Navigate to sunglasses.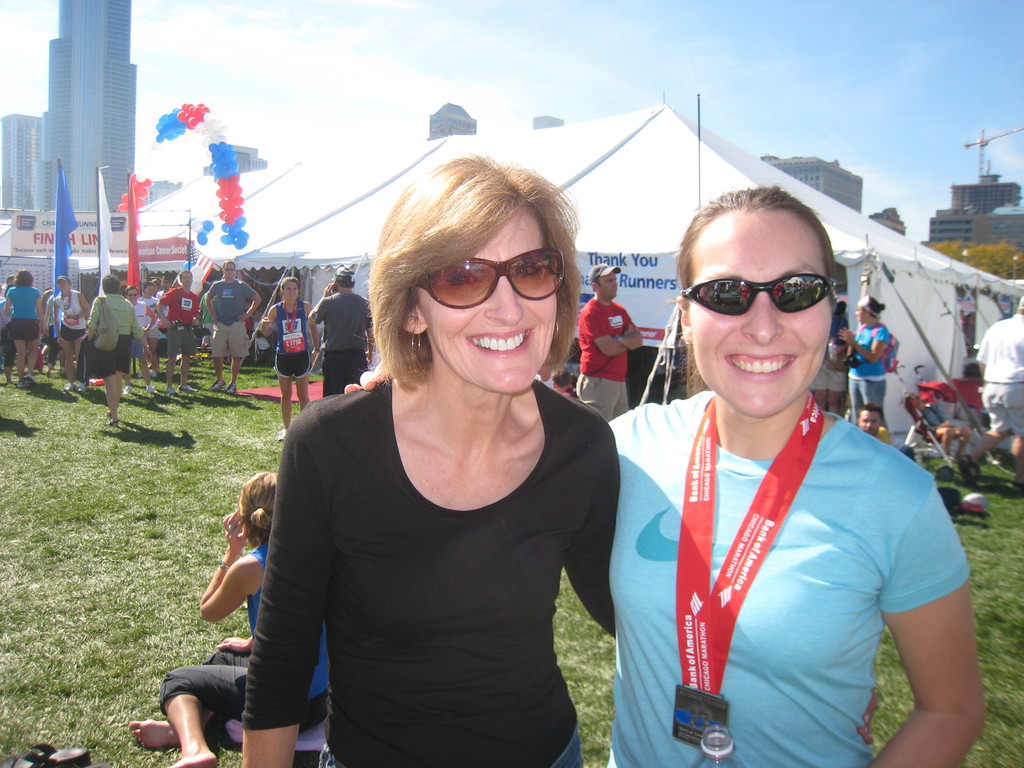
Navigation target: [681, 274, 837, 320].
